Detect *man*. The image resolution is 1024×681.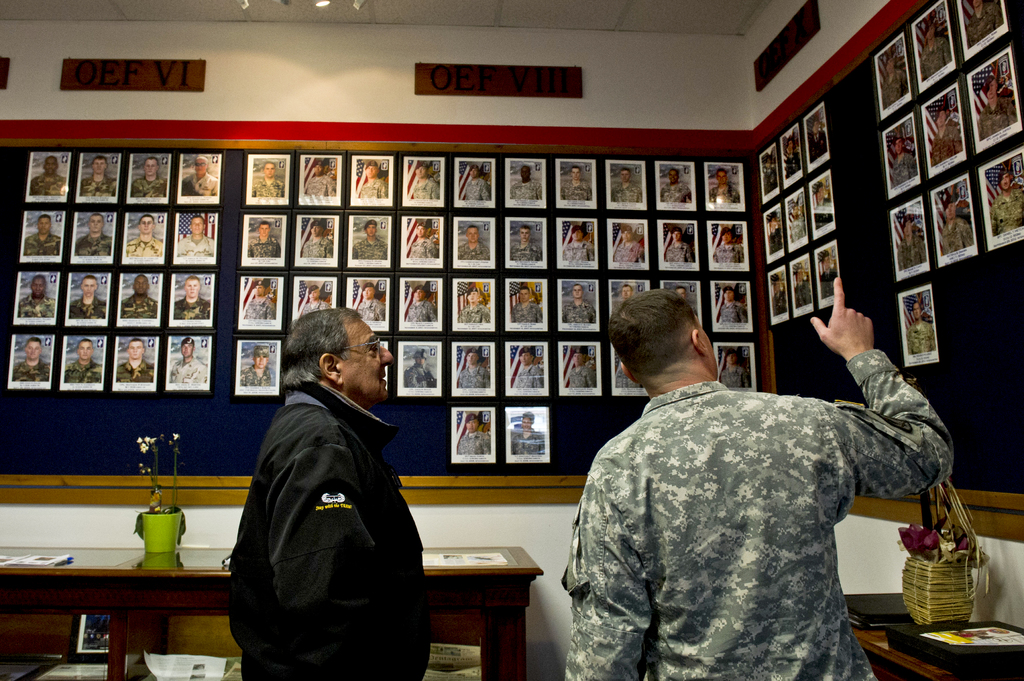
<box>813,121,826,160</box>.
